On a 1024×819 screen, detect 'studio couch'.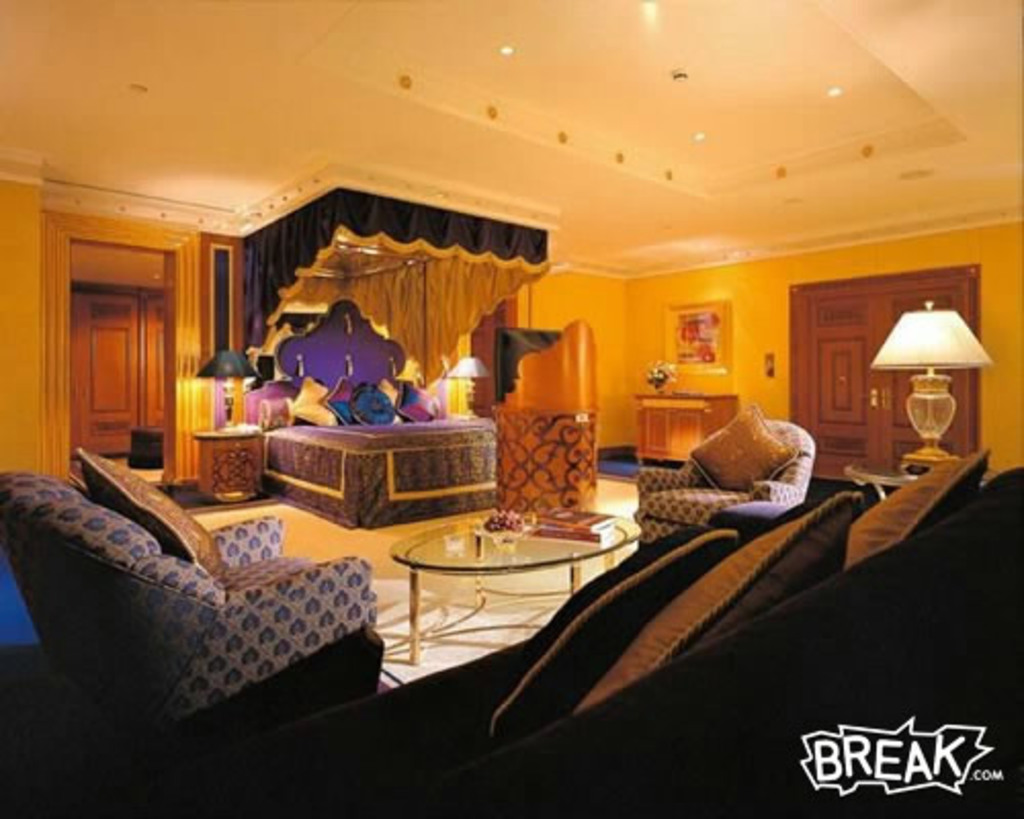
0, 446, 397, 778.
